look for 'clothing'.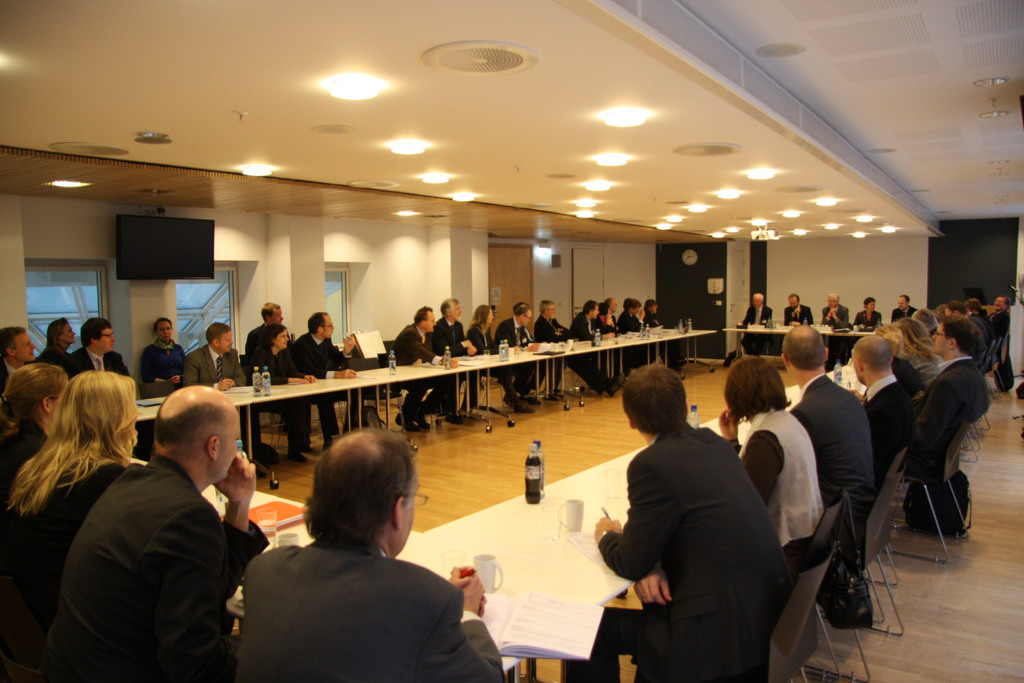
Found: 851, 308, 880, 349.
